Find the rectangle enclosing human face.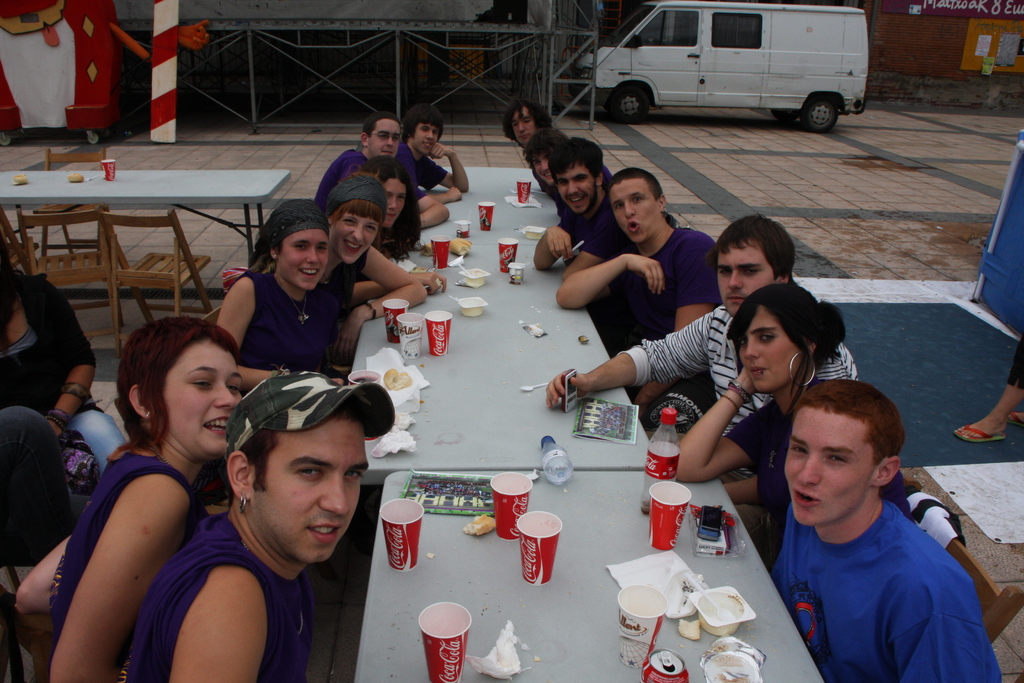
box=[384, 181, 410, 230].
